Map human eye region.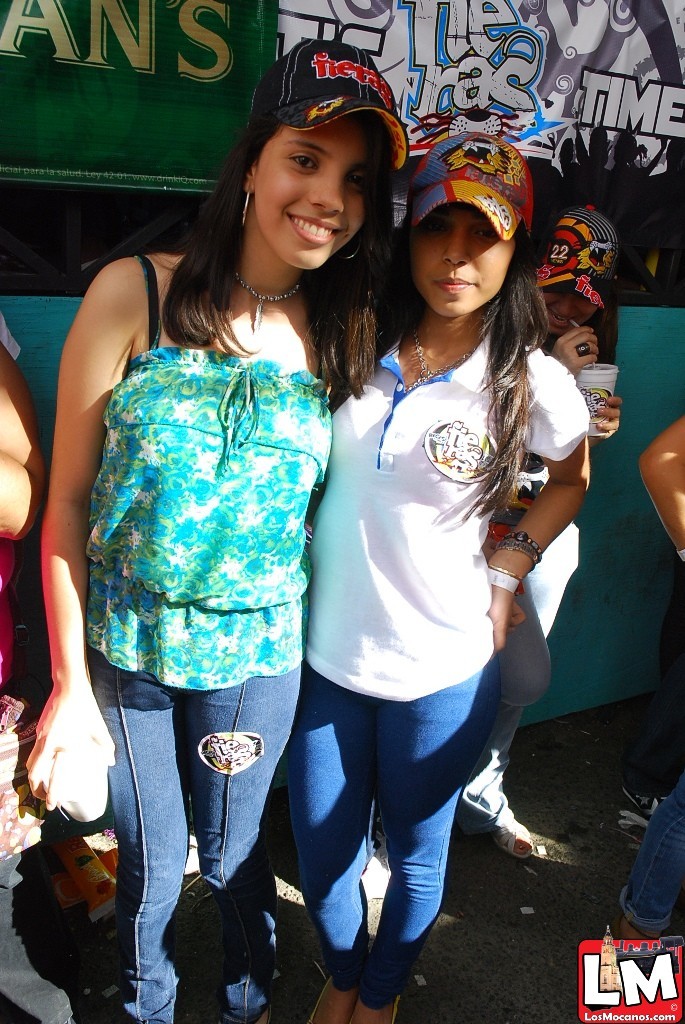
Mapped to 473, 225, 496, 243.
